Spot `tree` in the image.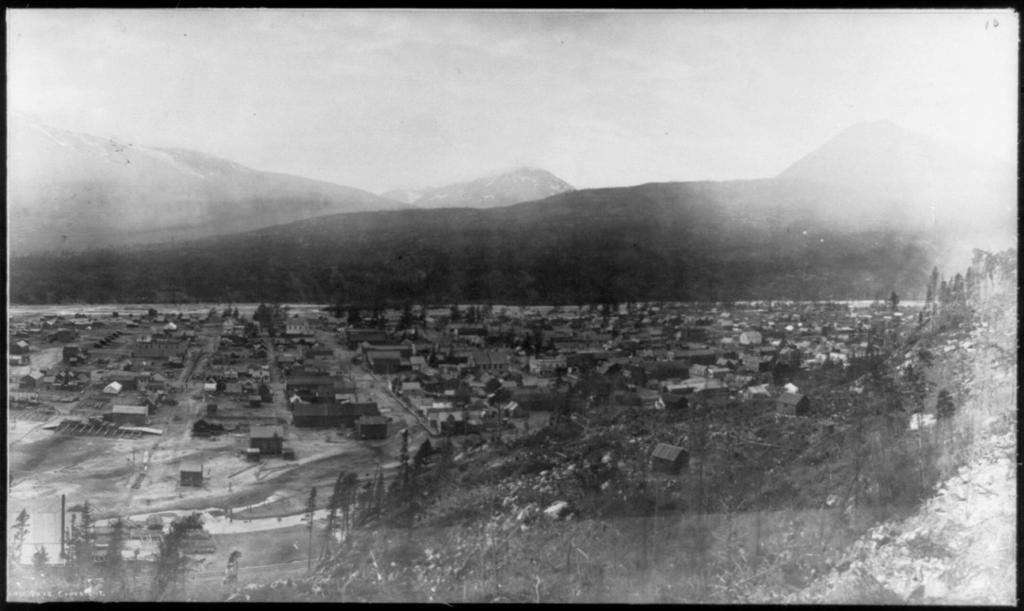
`tree` found at <region>7, 508, 29, 563</region>.
